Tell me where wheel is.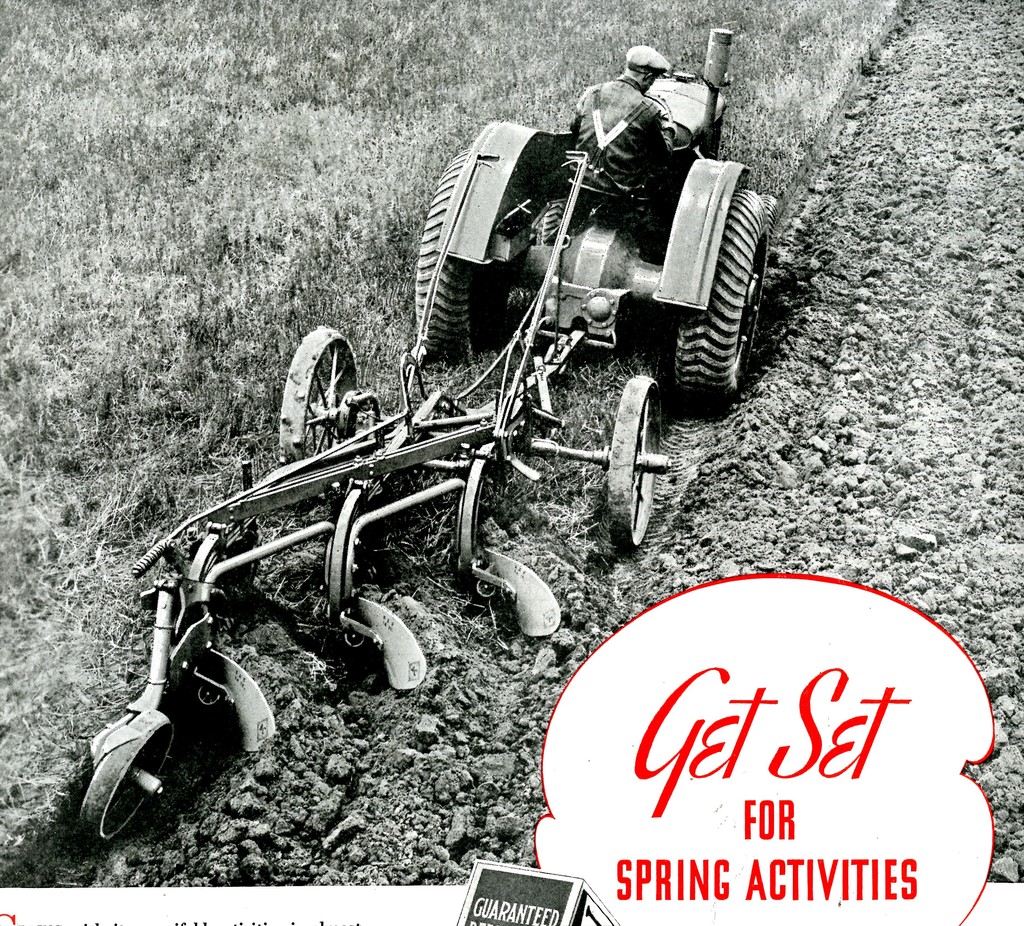
wheel is at (left=608, top=374, right=665, bottom=557).
